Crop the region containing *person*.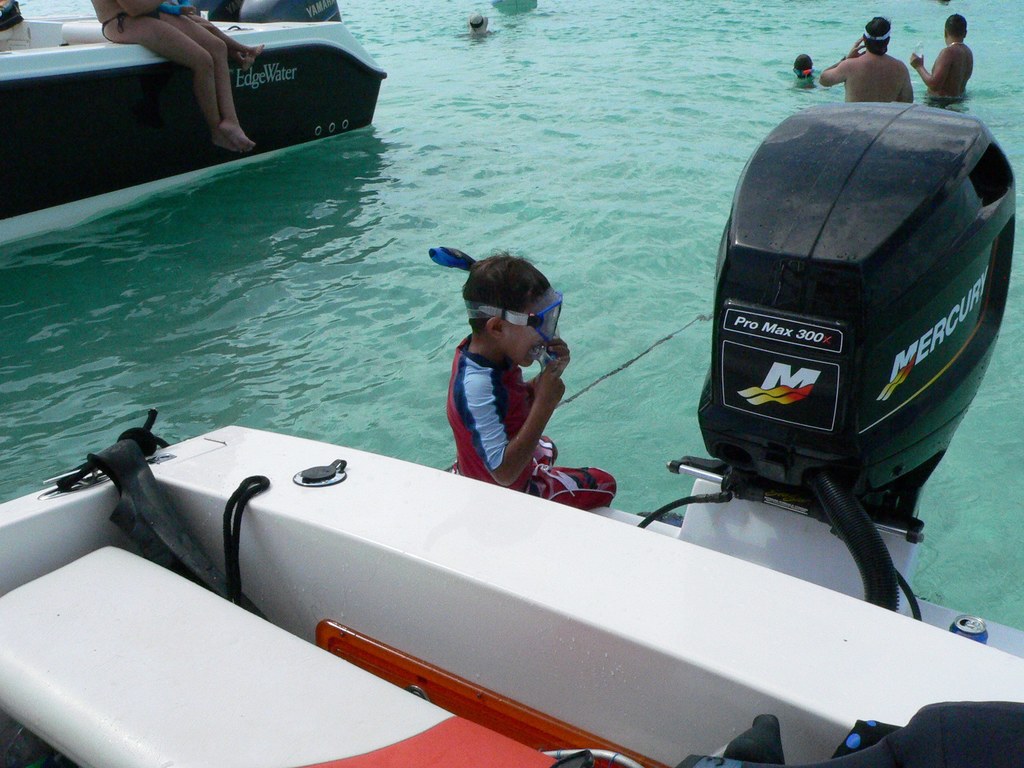
Crop region: pyautogui.locateOnScreen(794, 52, 815, 81).
